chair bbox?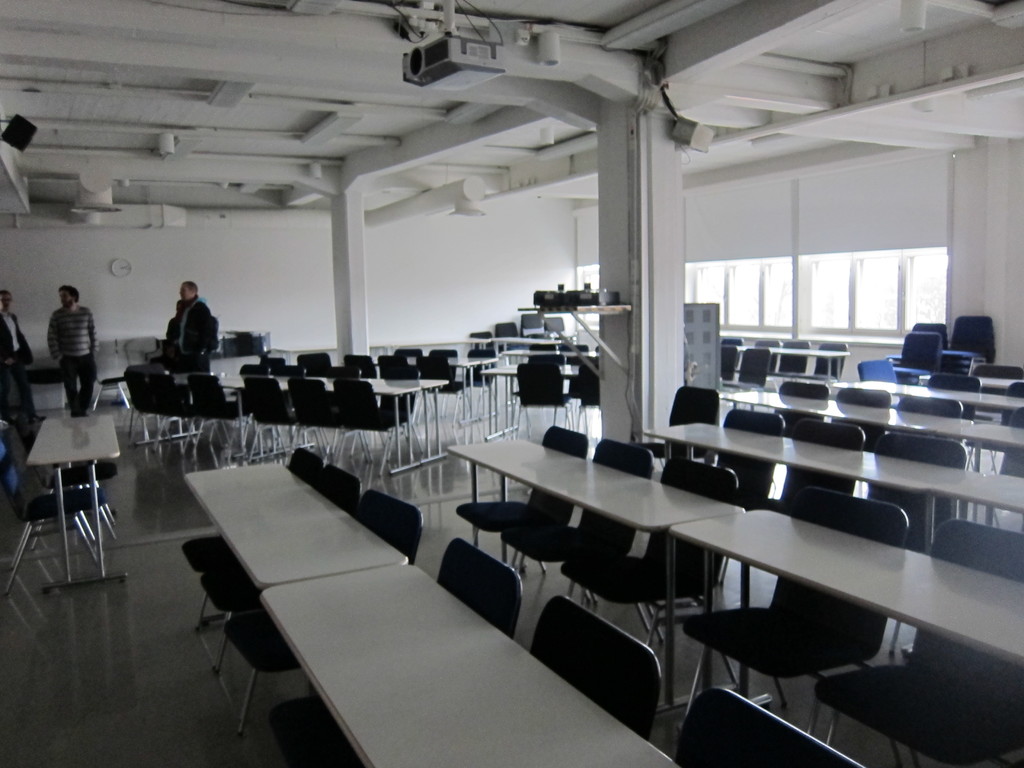
pyautogui.locateOnScreen(185, 367, 244, 419)
